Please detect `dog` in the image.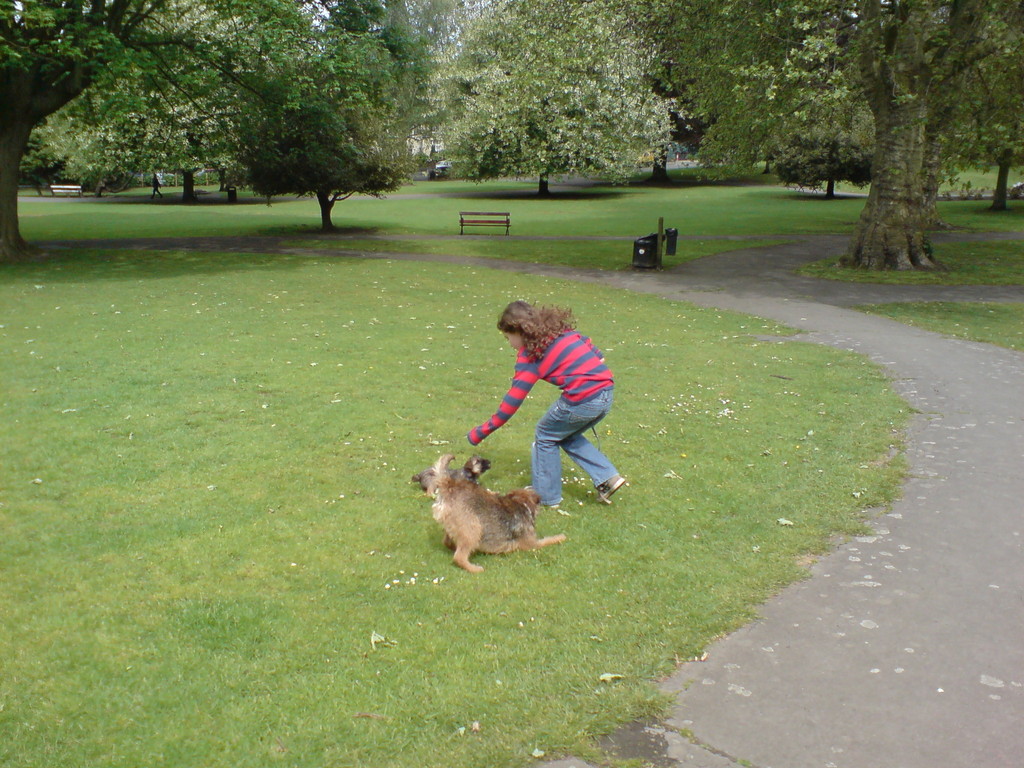
crop(416, 455, 563, 574).
